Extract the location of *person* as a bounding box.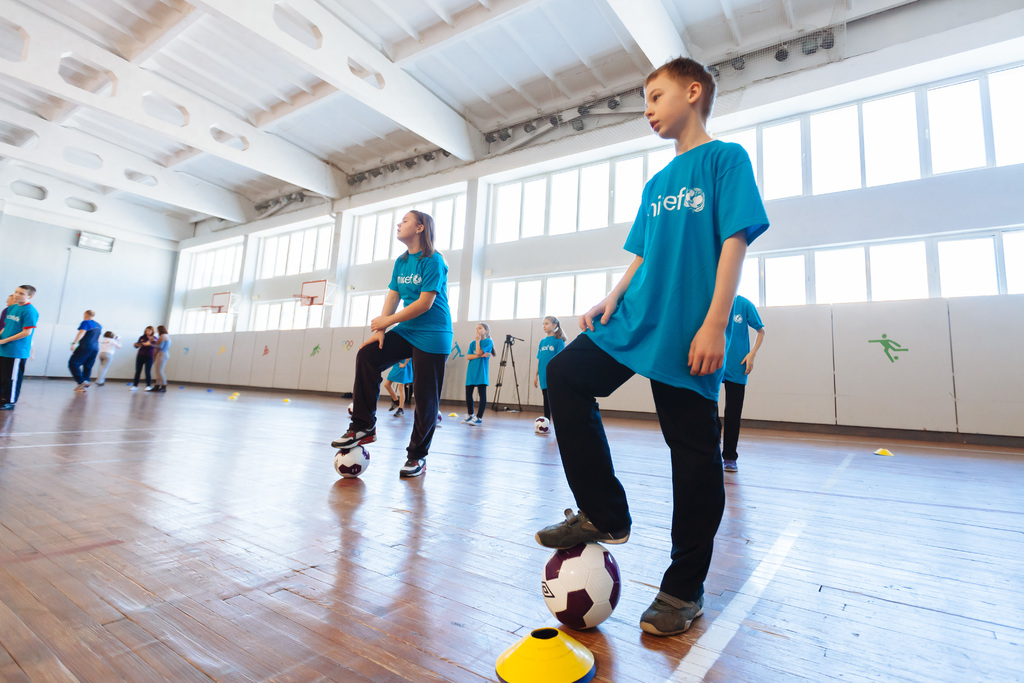
0 290 36 411.
